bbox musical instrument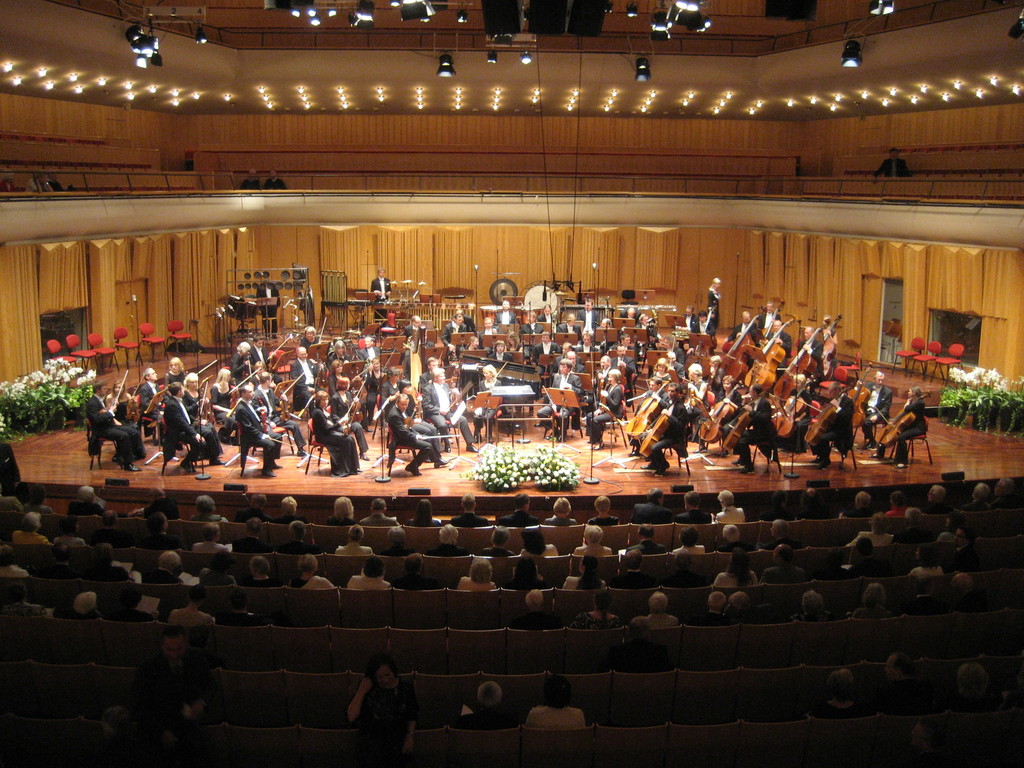
<region>715, 310, 758, 388</region>
